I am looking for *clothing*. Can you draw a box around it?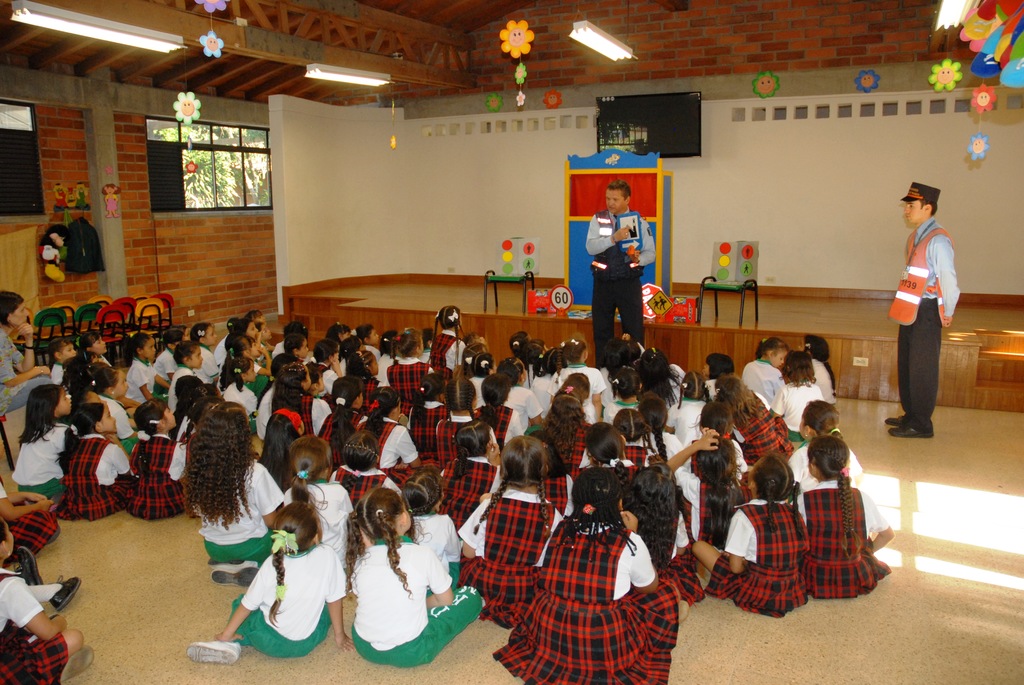
Sure, the bounding box is <bbox>193, 455, 285, 566</bbox>.
